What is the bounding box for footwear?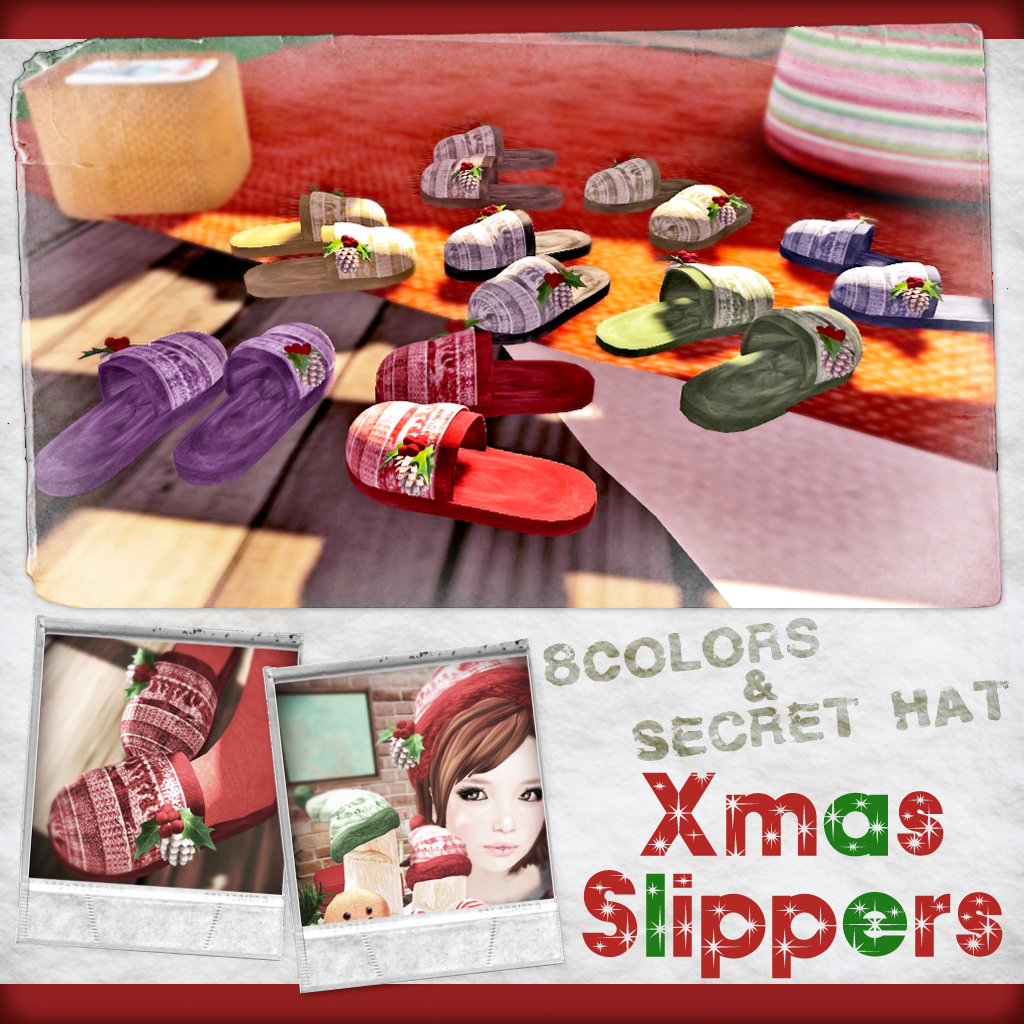
{"x1": 47, "y1": 751, "x2": 283, "y2": 883}.
